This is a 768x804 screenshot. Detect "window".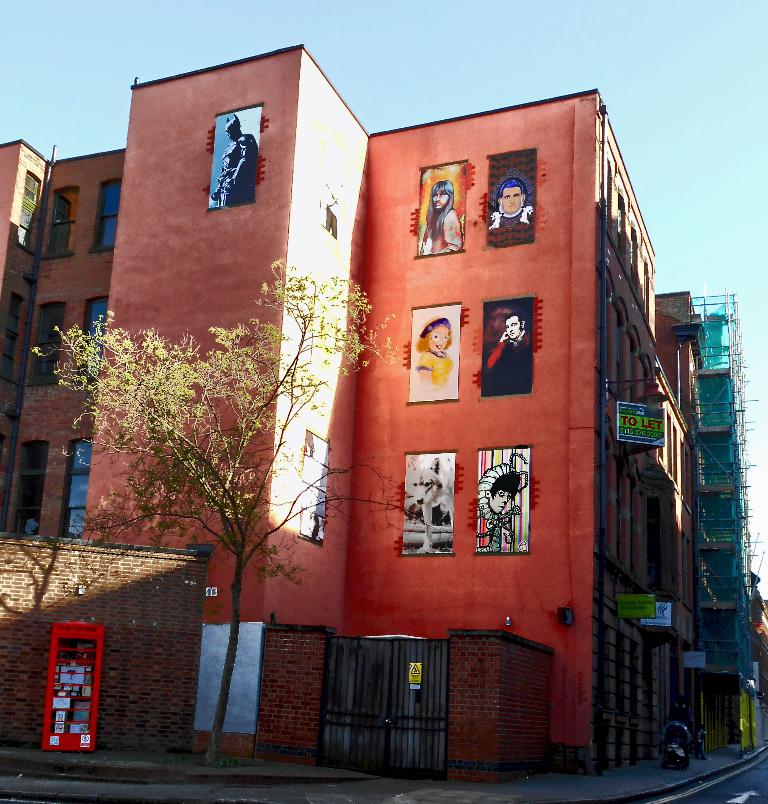
crop(54, 442, 86, 541).
